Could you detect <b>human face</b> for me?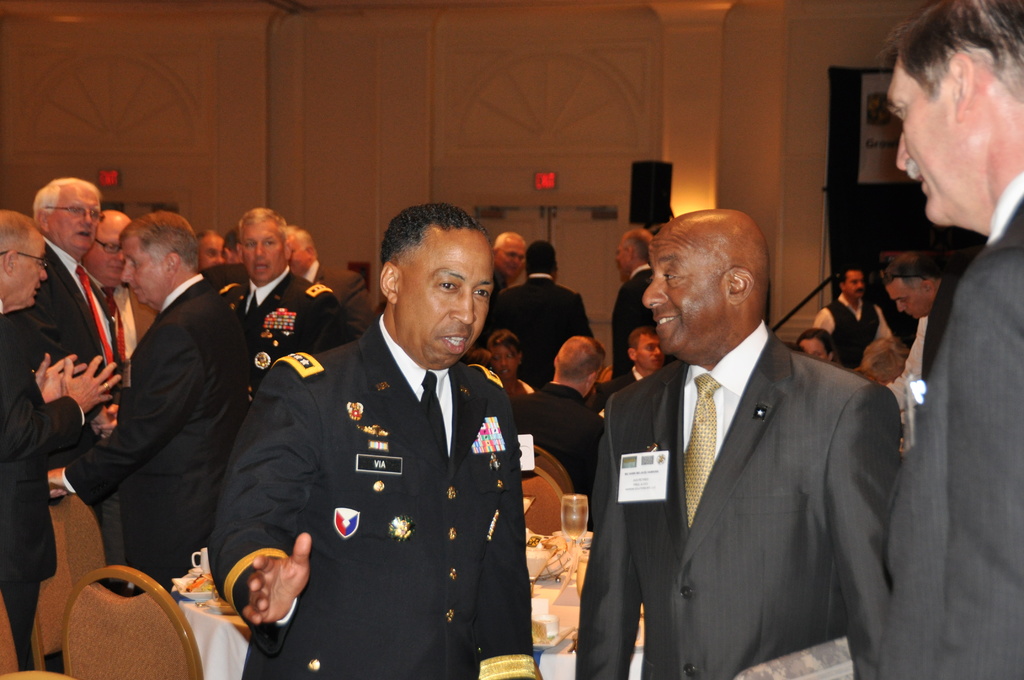
Detection result: x1=799, y1=332, x2=834, y2=369.
